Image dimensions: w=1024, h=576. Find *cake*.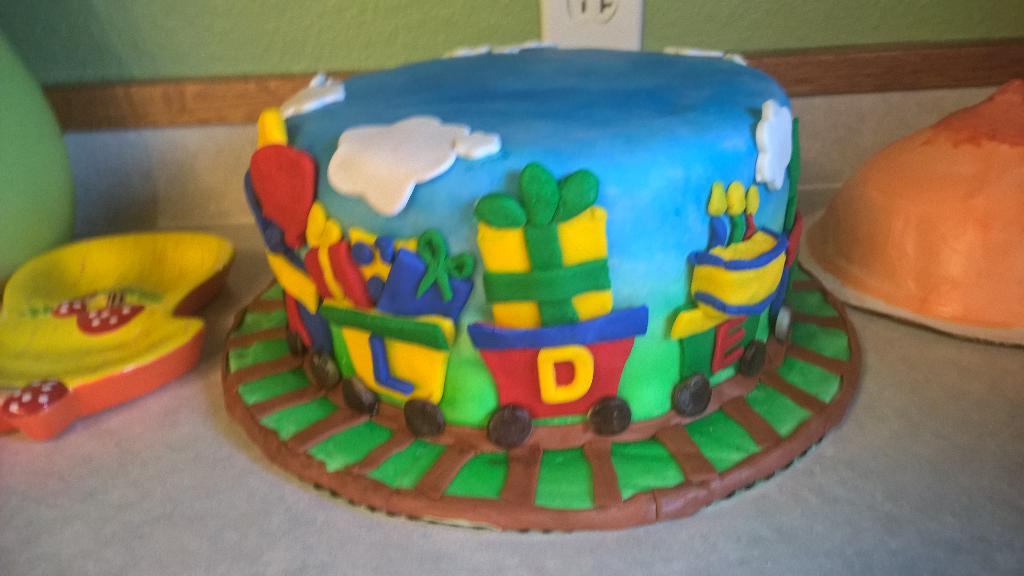
{"x1": 223, "y1": 41, "x2": 863, "y2": 529}.
